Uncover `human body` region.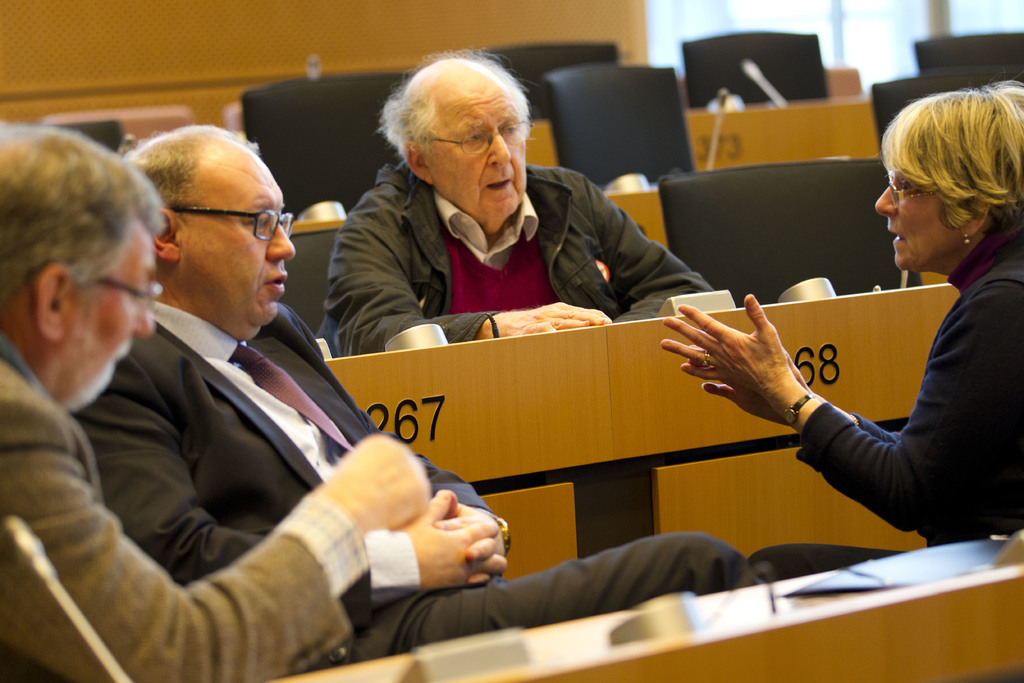
Uncovered: (left=134, top=128, right=783, bottom=666).
